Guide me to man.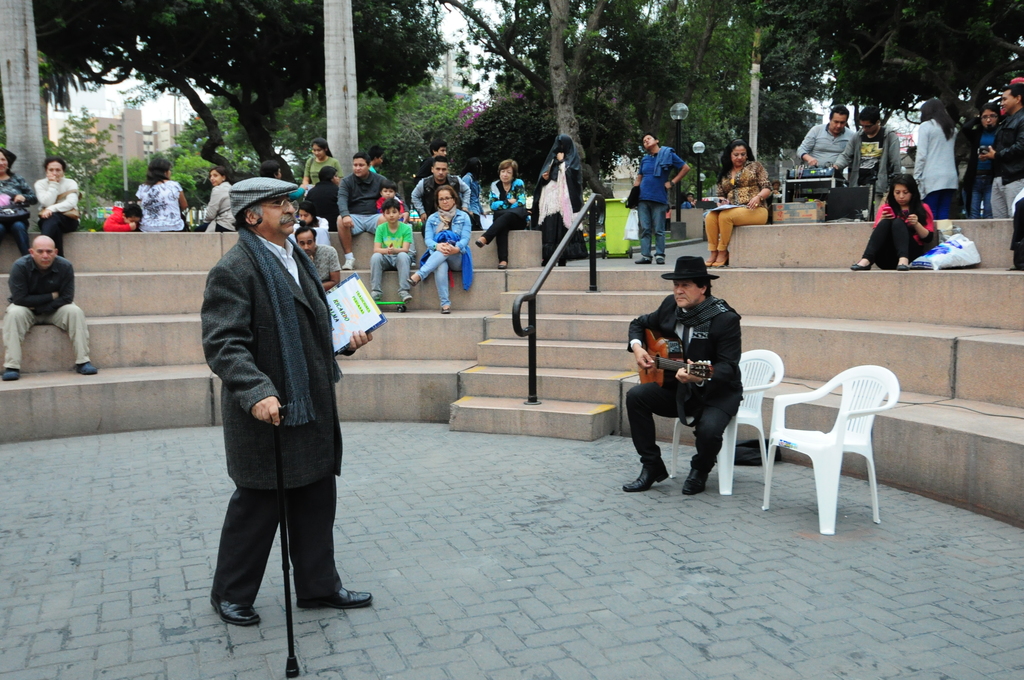
Guidance: {"left": 3, "top": 236, "right": 97, "bottom": 384}.
